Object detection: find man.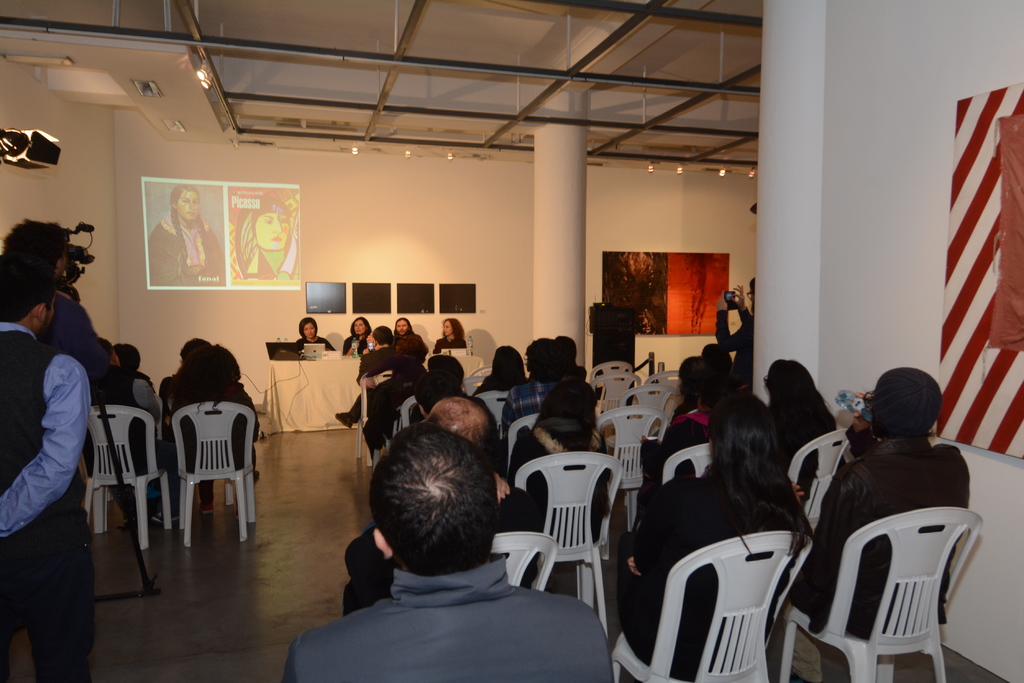
[340, 395, 551, 626].
